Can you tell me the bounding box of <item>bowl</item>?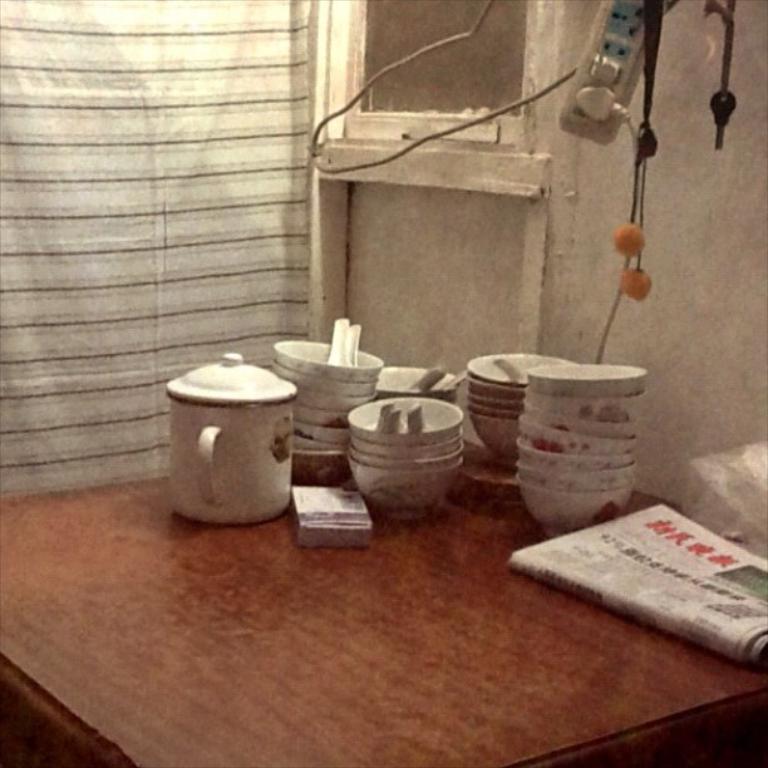
<region>472, 419, 521, 472</region>.
